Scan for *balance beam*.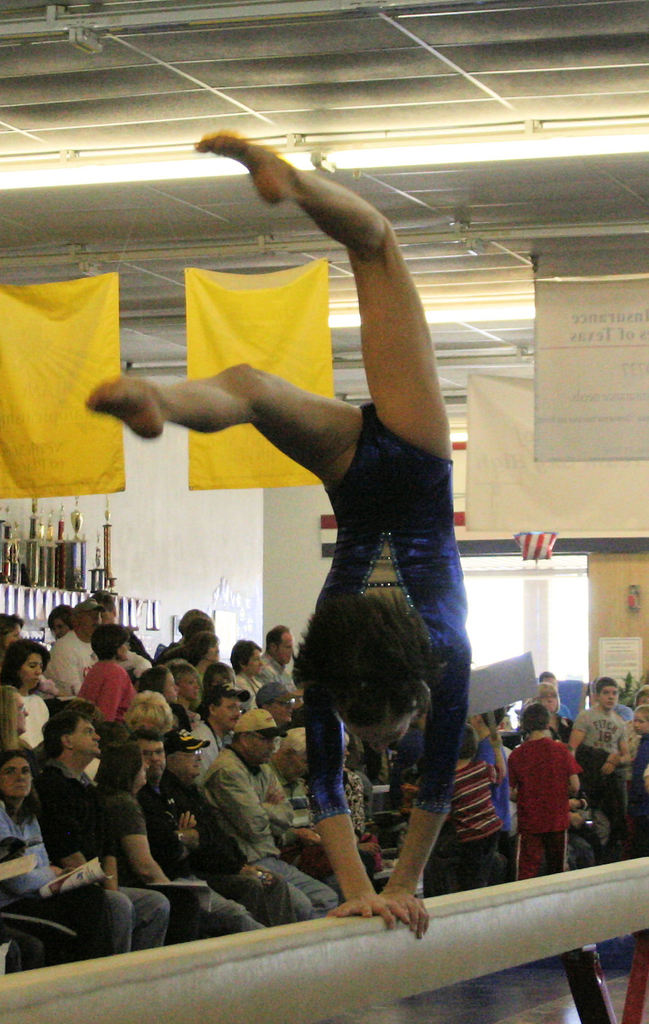
Scan result: x1=0 y1=857 x2=648 y2=1023.
